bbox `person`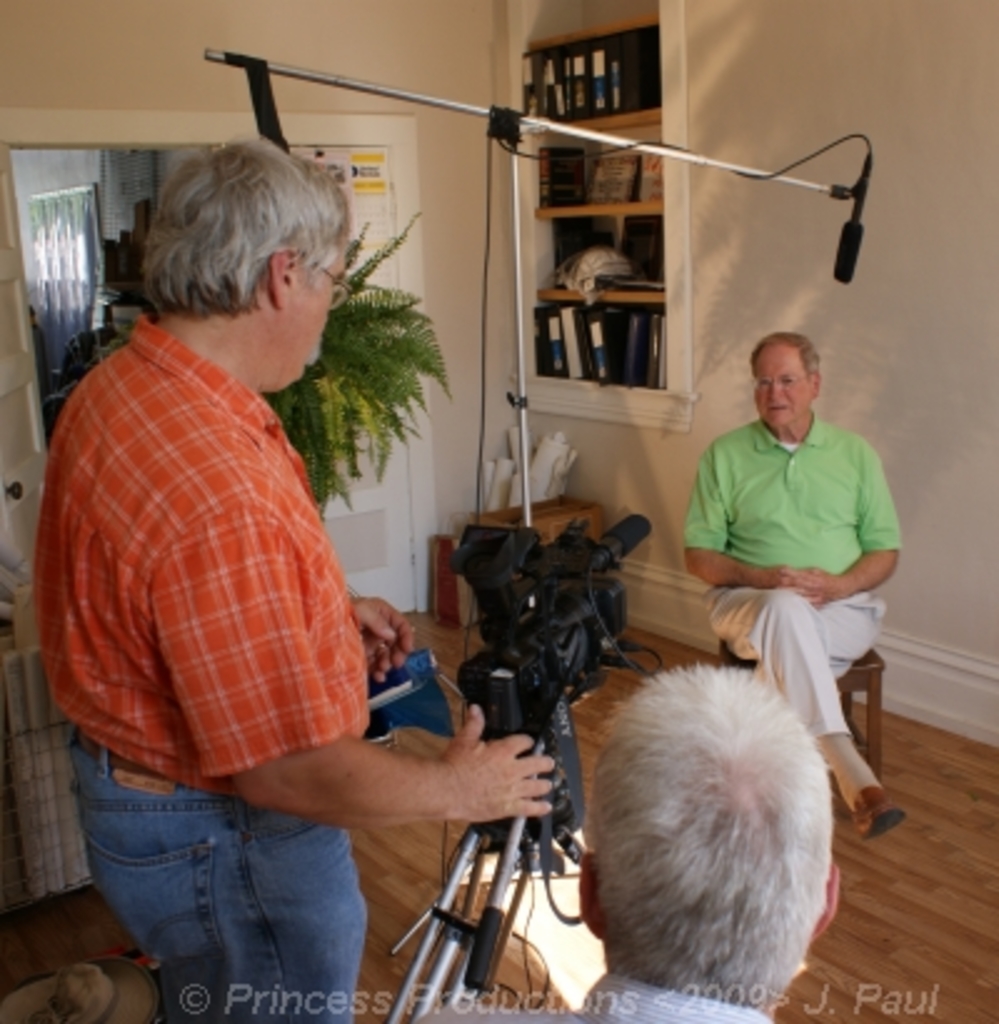
left=440, top=649, right=844, bottom=1022
